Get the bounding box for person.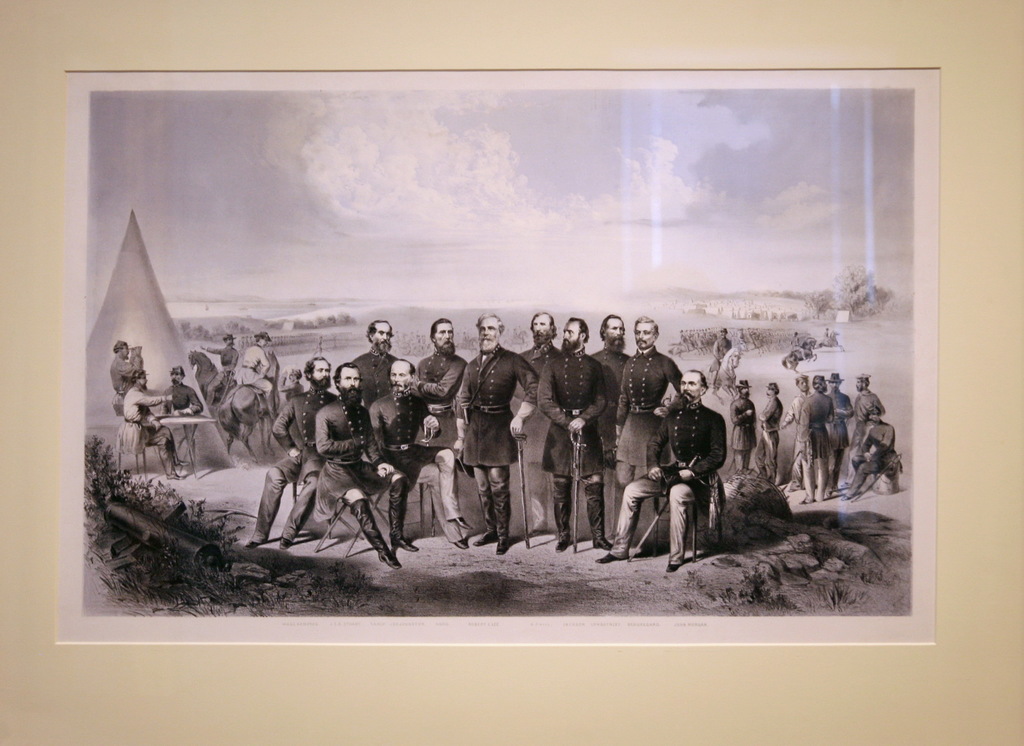
117 368 189 482.
